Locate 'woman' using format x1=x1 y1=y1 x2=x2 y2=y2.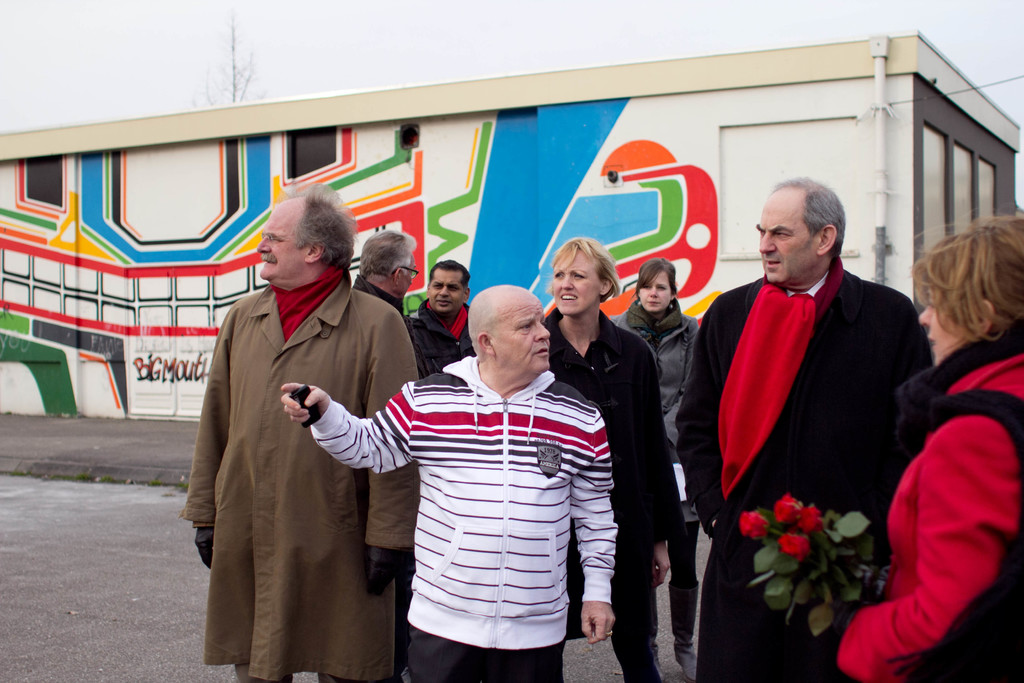
x1=858 y1=190 x2=1020 y2=682.
